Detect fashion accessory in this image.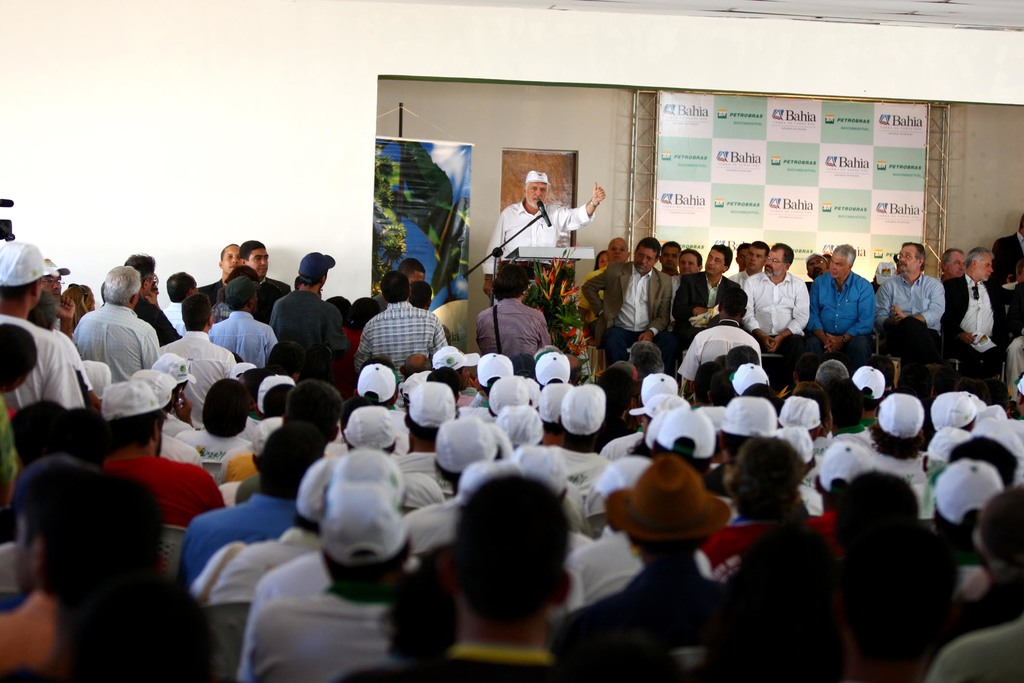
Detection: select_region(930, 389, 988, 435).
